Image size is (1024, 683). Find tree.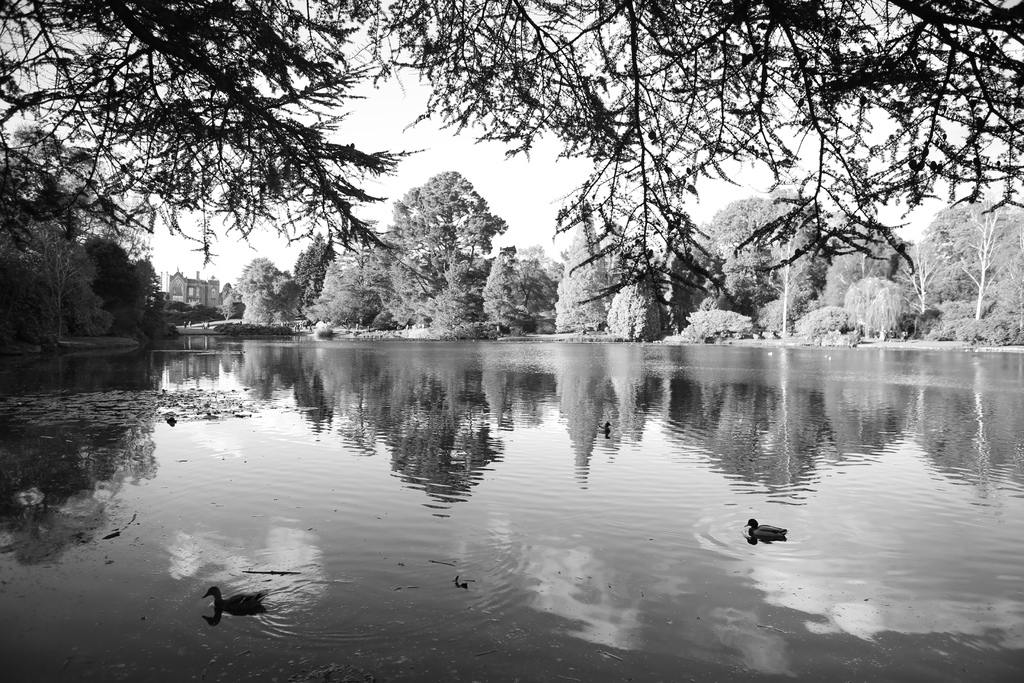
[159, 8, 996, 363].
